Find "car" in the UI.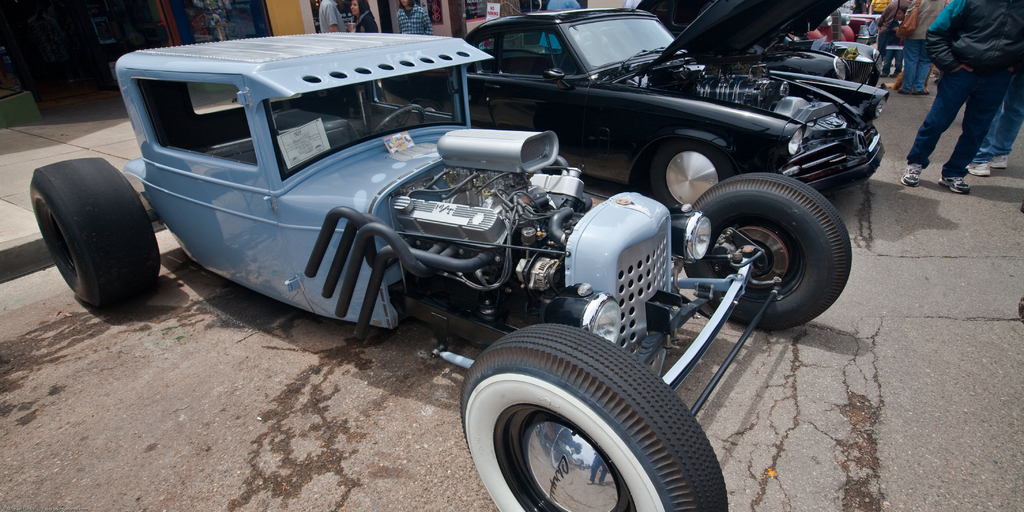
UI element at 20 8 886 511.
